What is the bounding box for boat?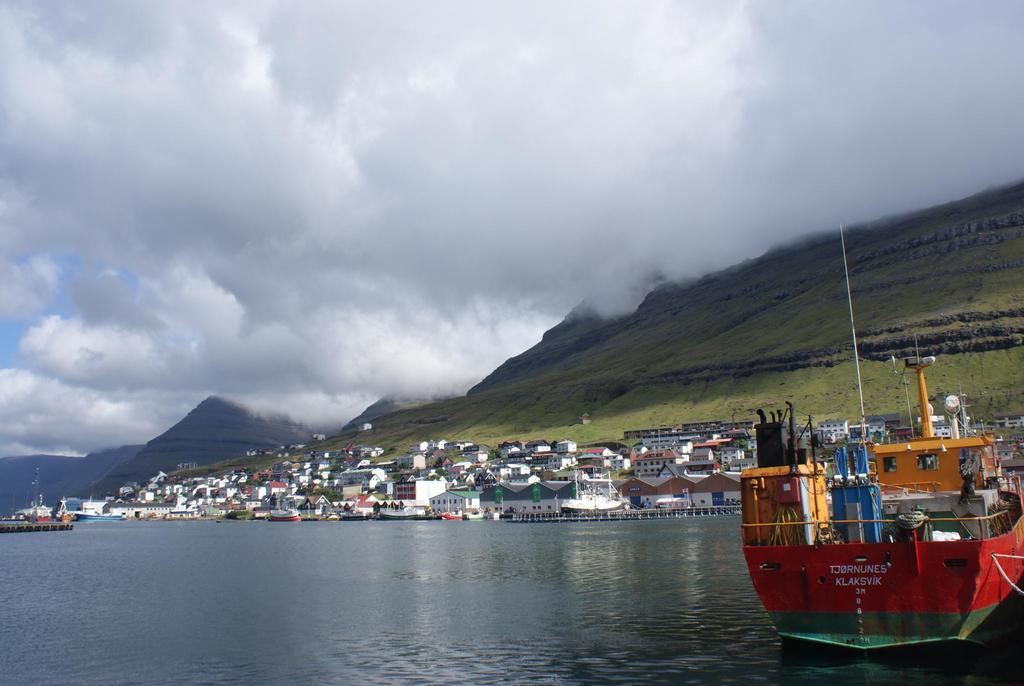
pyautogui.locateOnScreen(443, 513, 467, 518).
